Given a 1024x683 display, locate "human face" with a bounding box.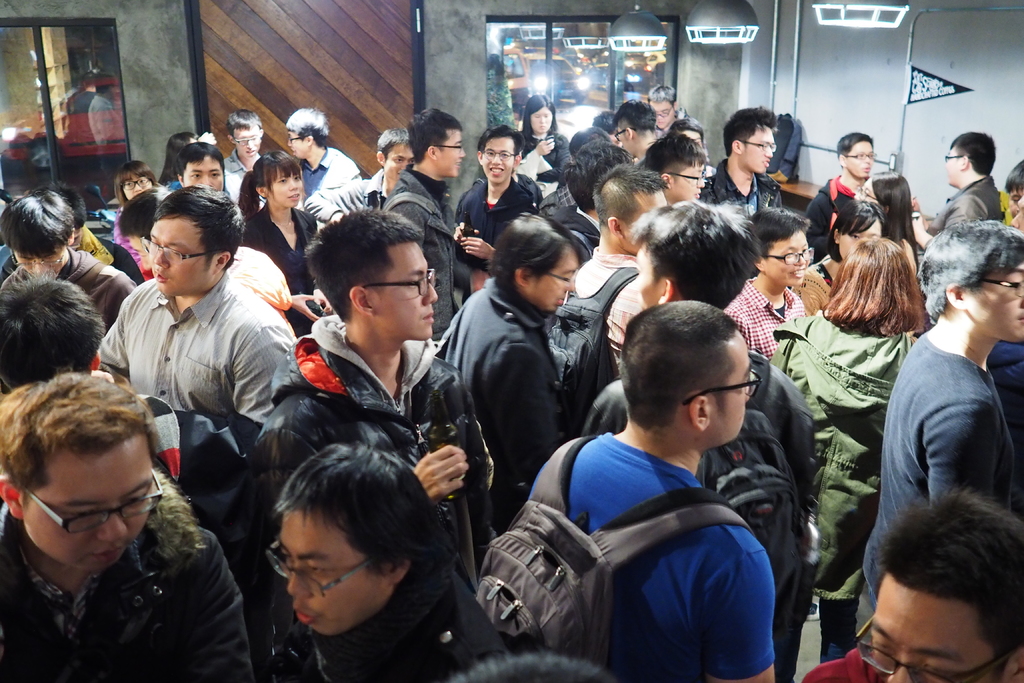
Located: 712,334,755,443.
